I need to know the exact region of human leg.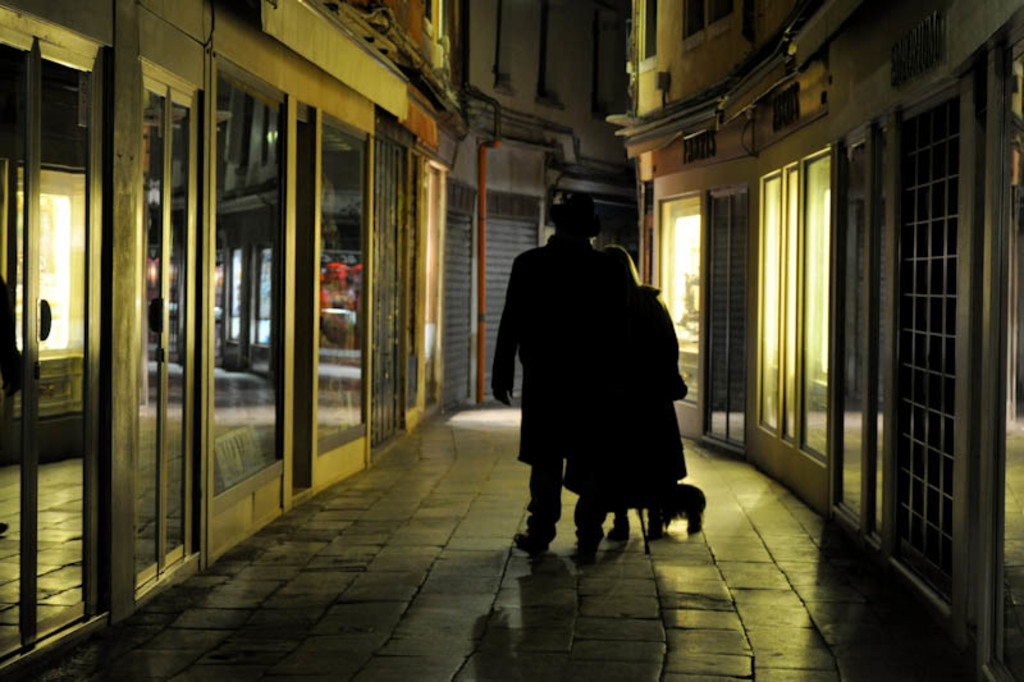
Region: bbox(652, 411, 673, 536).
